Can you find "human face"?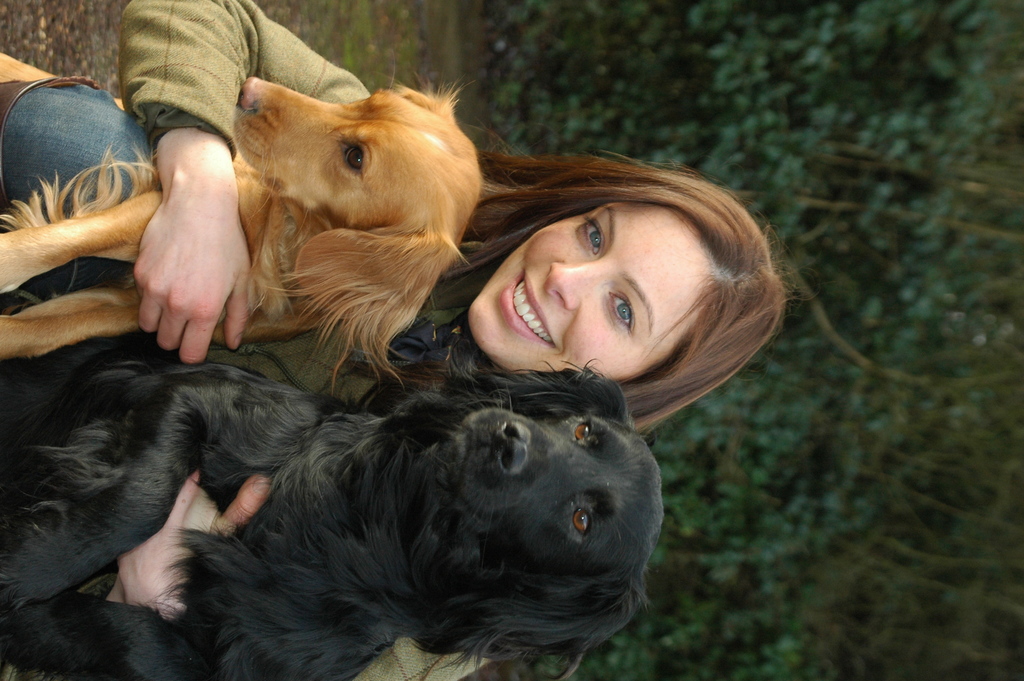
Yes, bounding box: <bbox>465, 205, 715, 387</bbox>.
